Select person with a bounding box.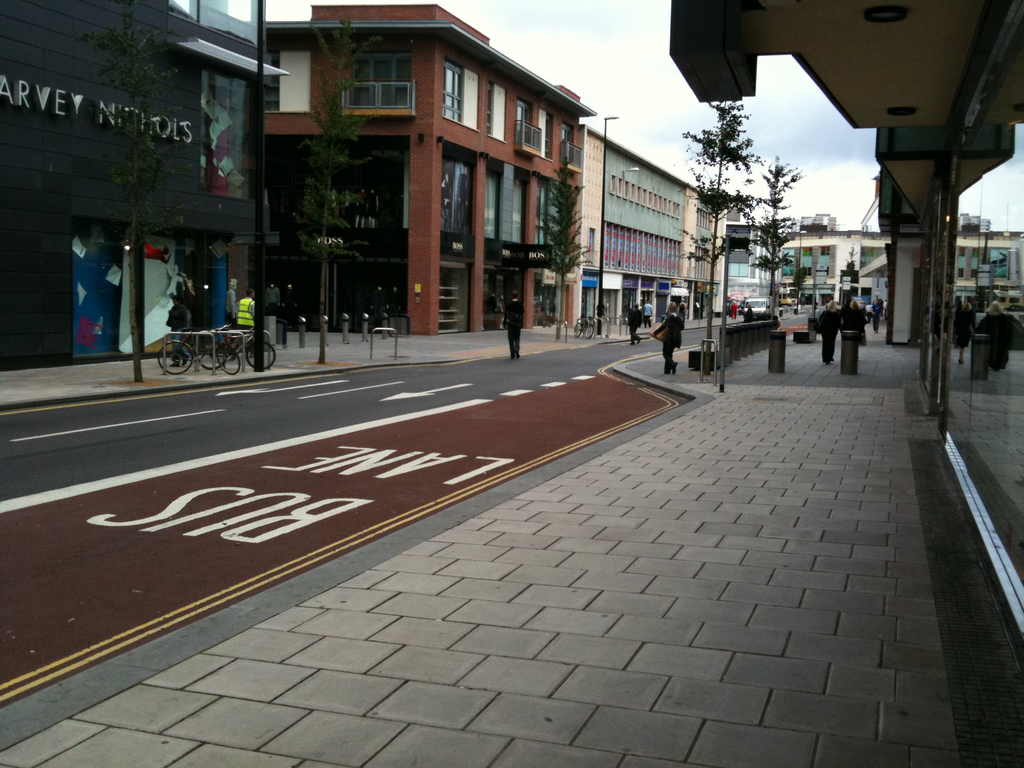
{"left": 865, "top": 284, "right": 883, "bottom": 331}.
